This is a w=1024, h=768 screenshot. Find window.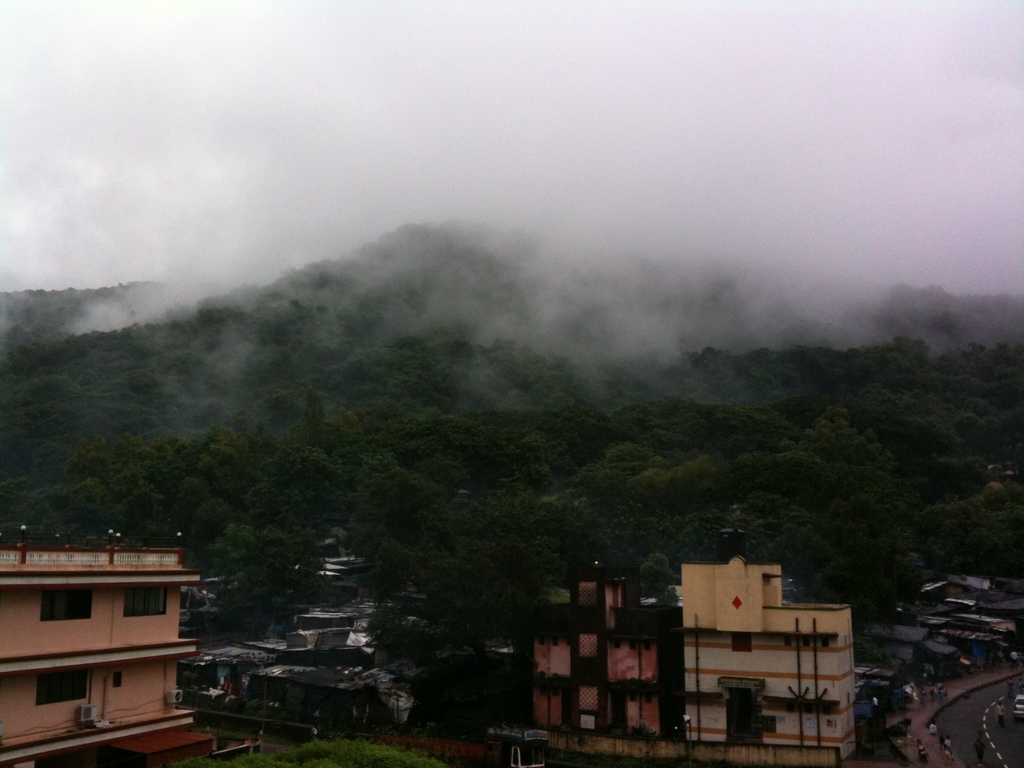
Bounding box: 823, 706, 831, 716.
